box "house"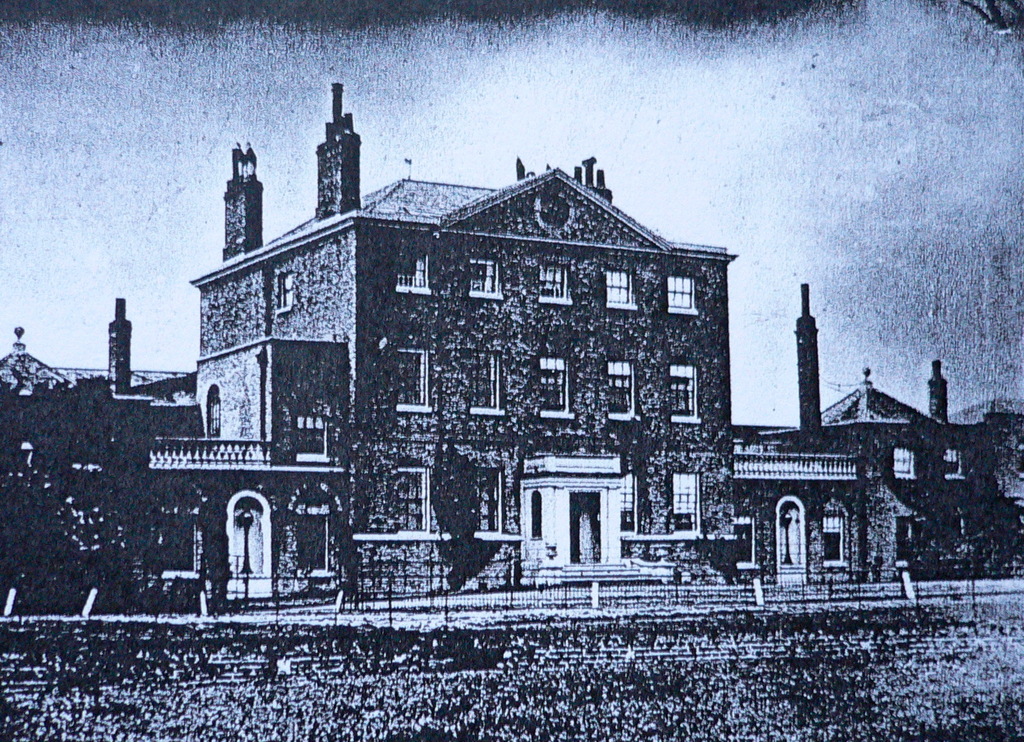
pyautogui.locateOnScreen(0, 305, 198, 599)
